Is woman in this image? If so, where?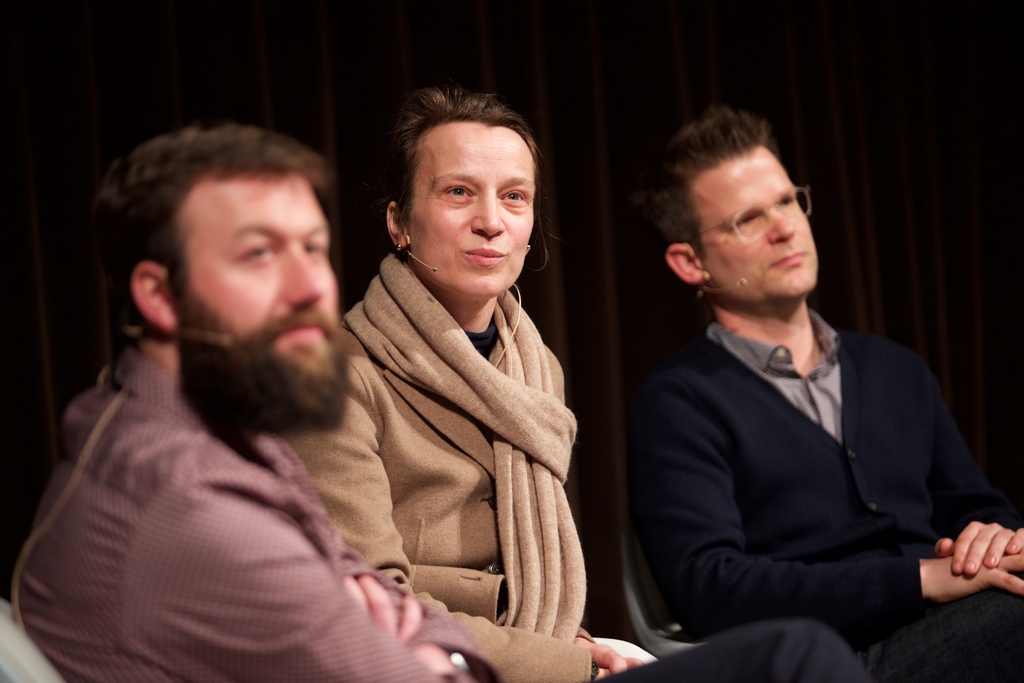
Yes, at box(275, 83, 658, 682).
